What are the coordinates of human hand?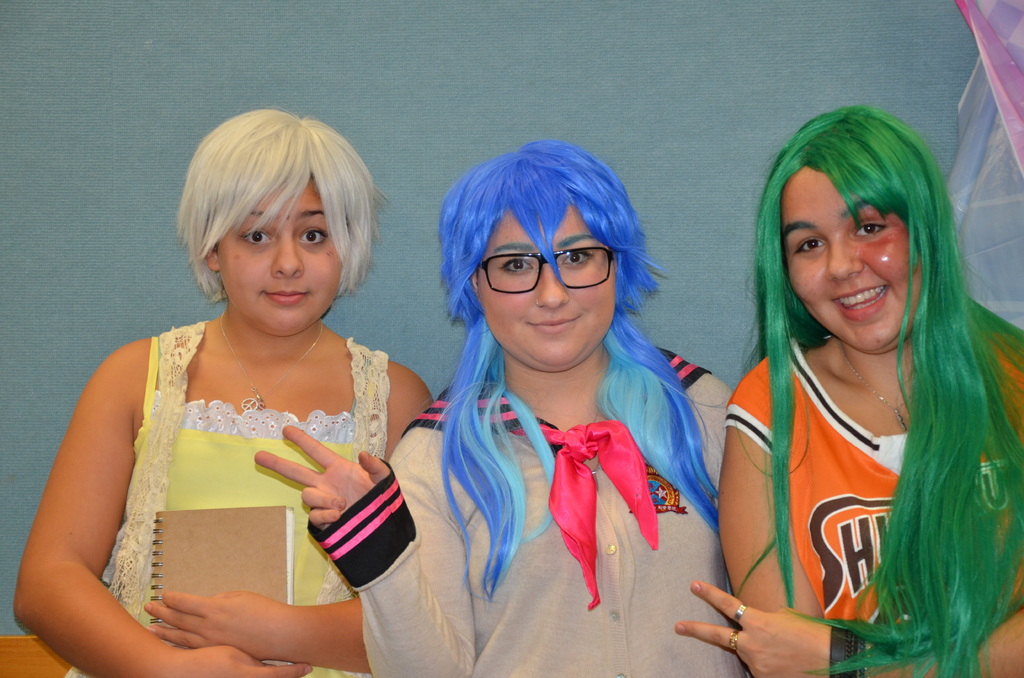
crop(675, 578, 832, 677).
